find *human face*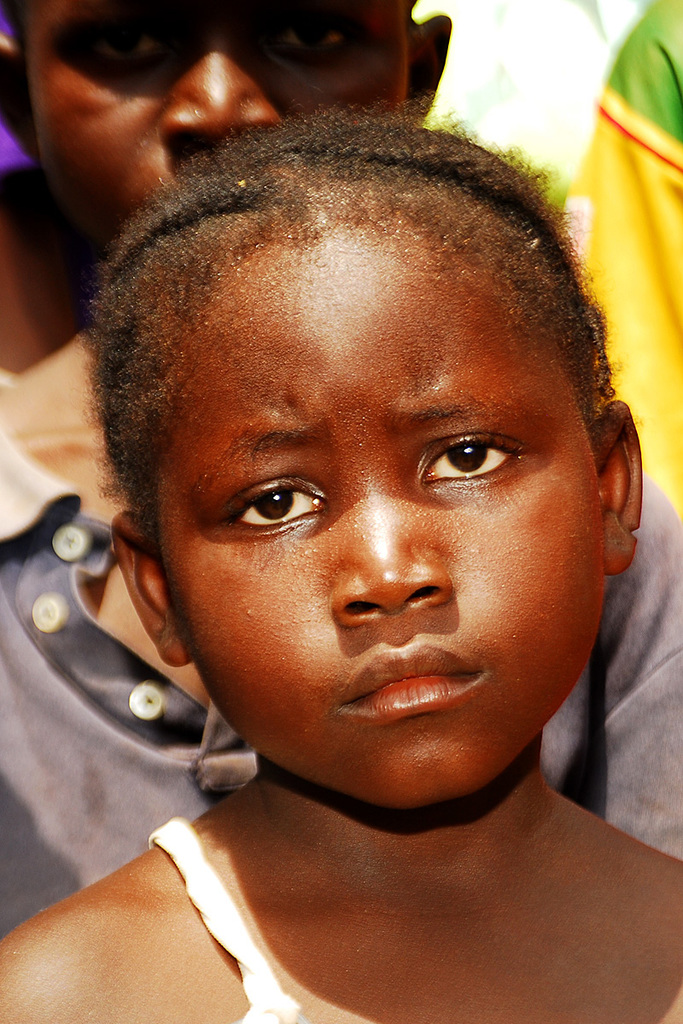
crop(157, 216, 610, 812)
